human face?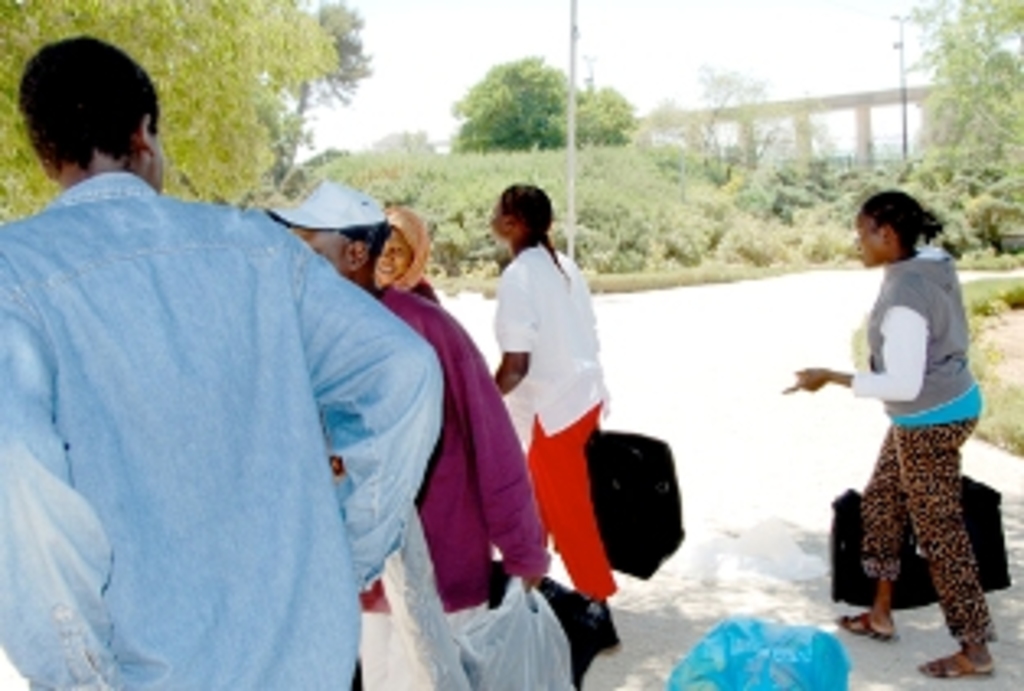
(x1=851, y1=209, x2=881, y2=267)
